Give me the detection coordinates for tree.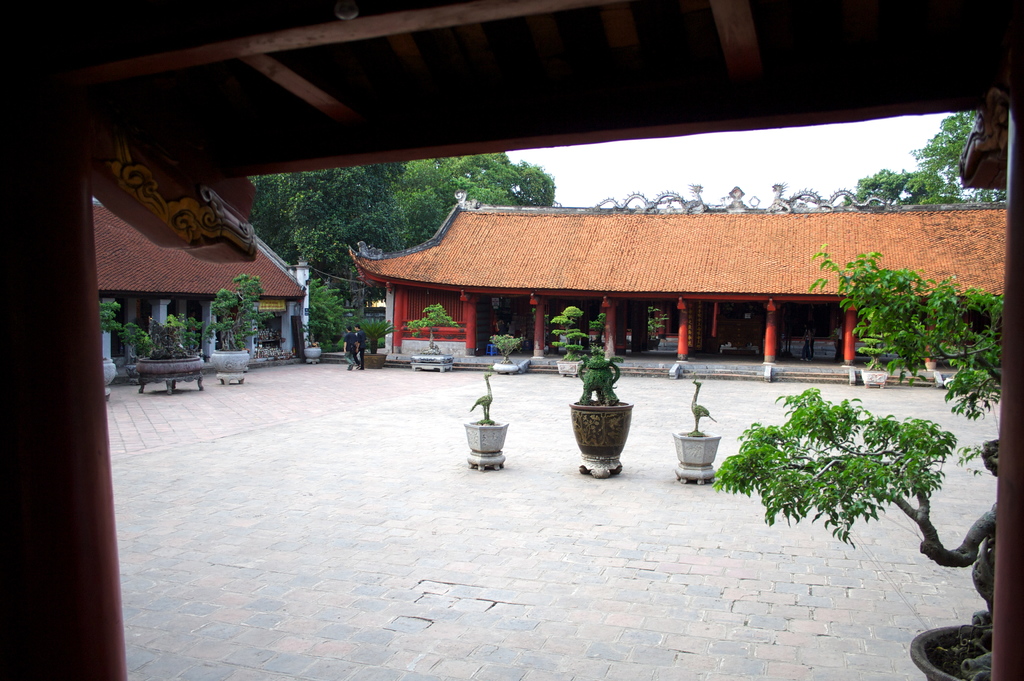
rect(102, 268, 237, 364).
